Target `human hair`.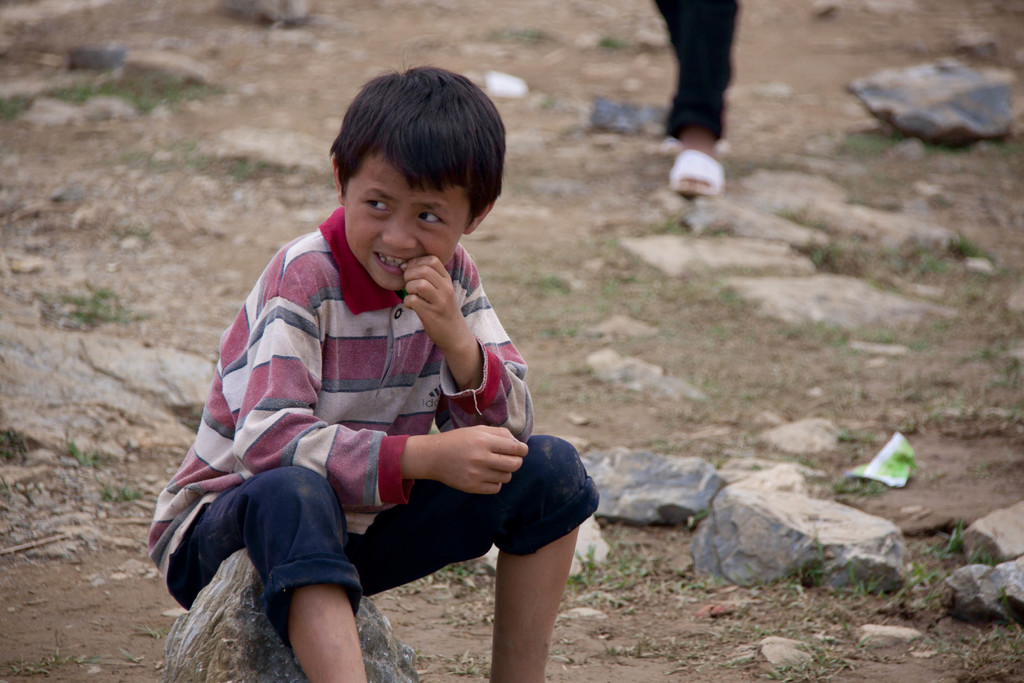
Target region: (left=317, top=62, right=490, bottom=248).
